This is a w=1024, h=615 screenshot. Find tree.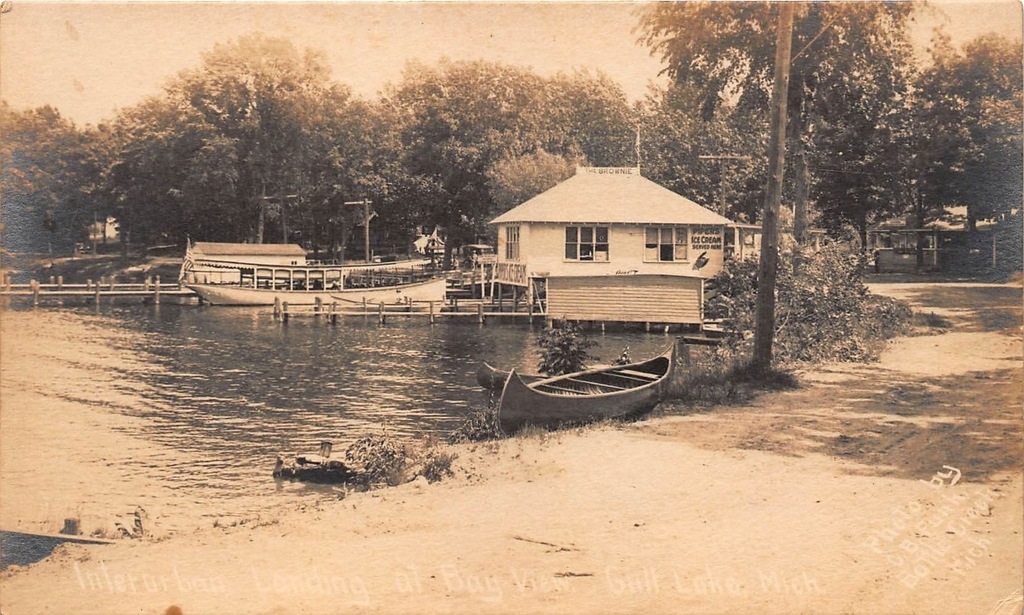
Bounding box: <region>624, 0, 946, 378</region>.
